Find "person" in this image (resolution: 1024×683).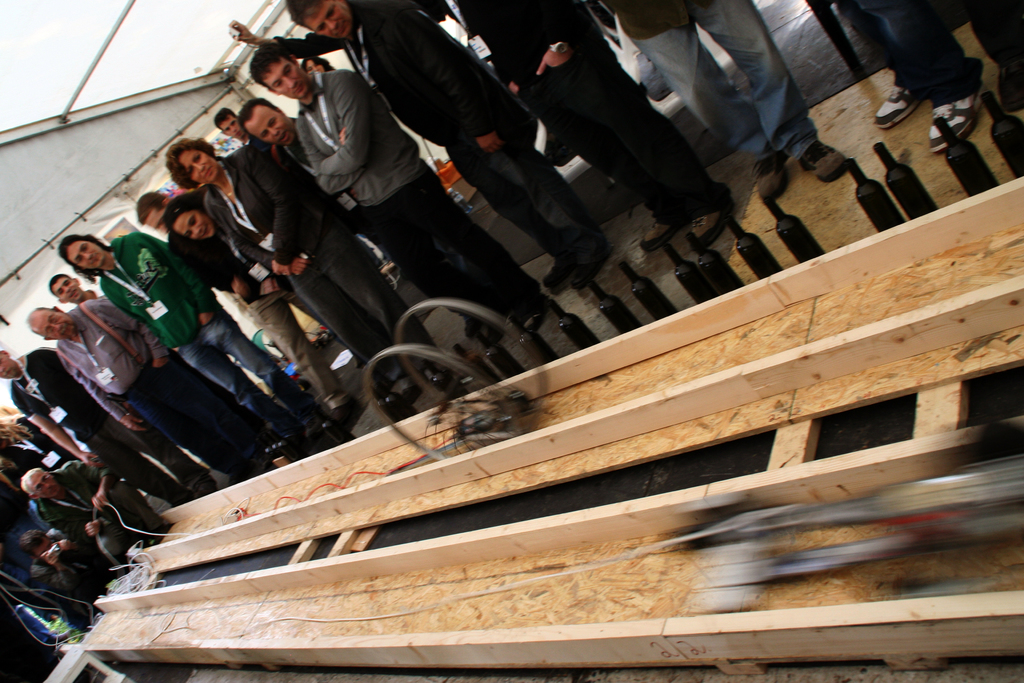
19, 472, 168, 568.
